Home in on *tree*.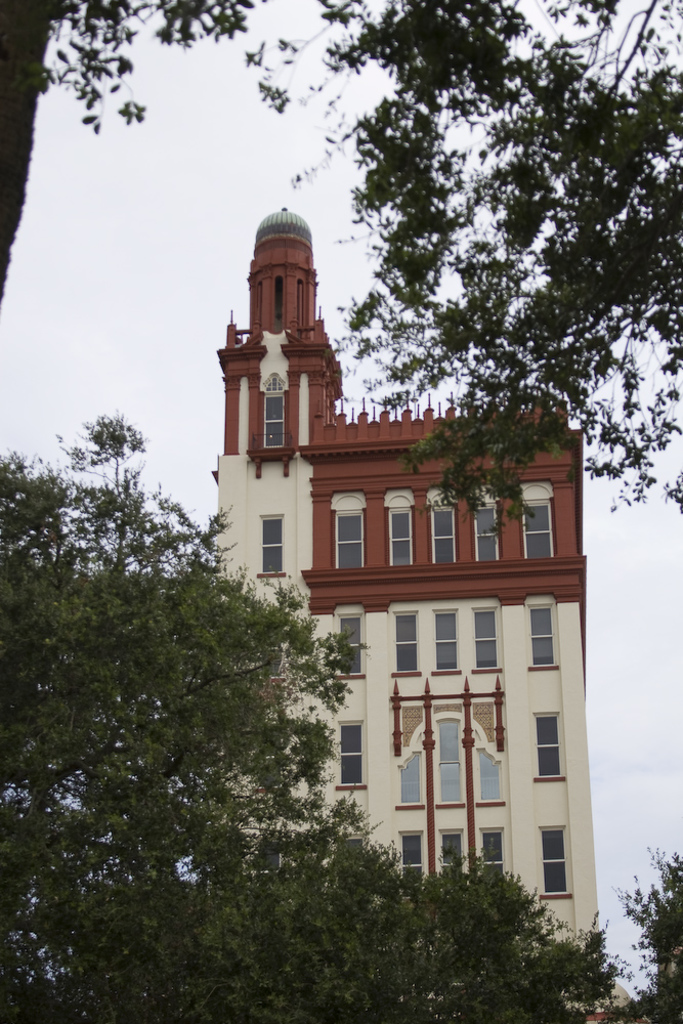
Homed in at pyautogui.locateOnScreen(0, 416, 682, 1023).
